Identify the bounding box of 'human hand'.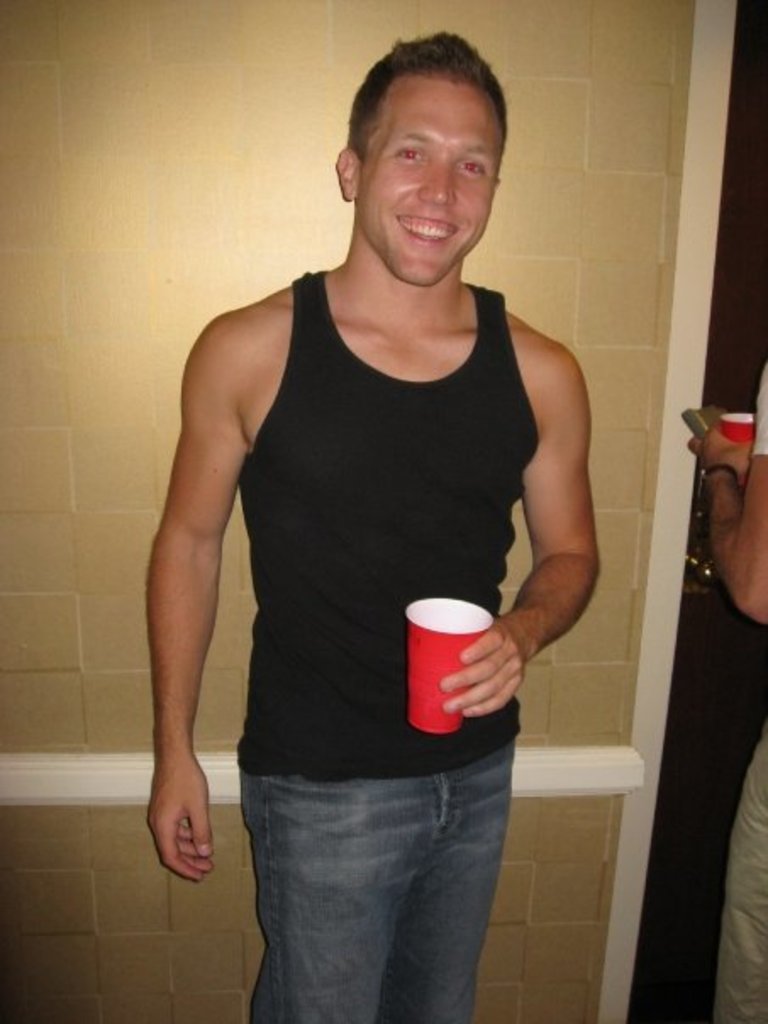
pyautogui.locateOnScreen(139, 753, 219, 890).
